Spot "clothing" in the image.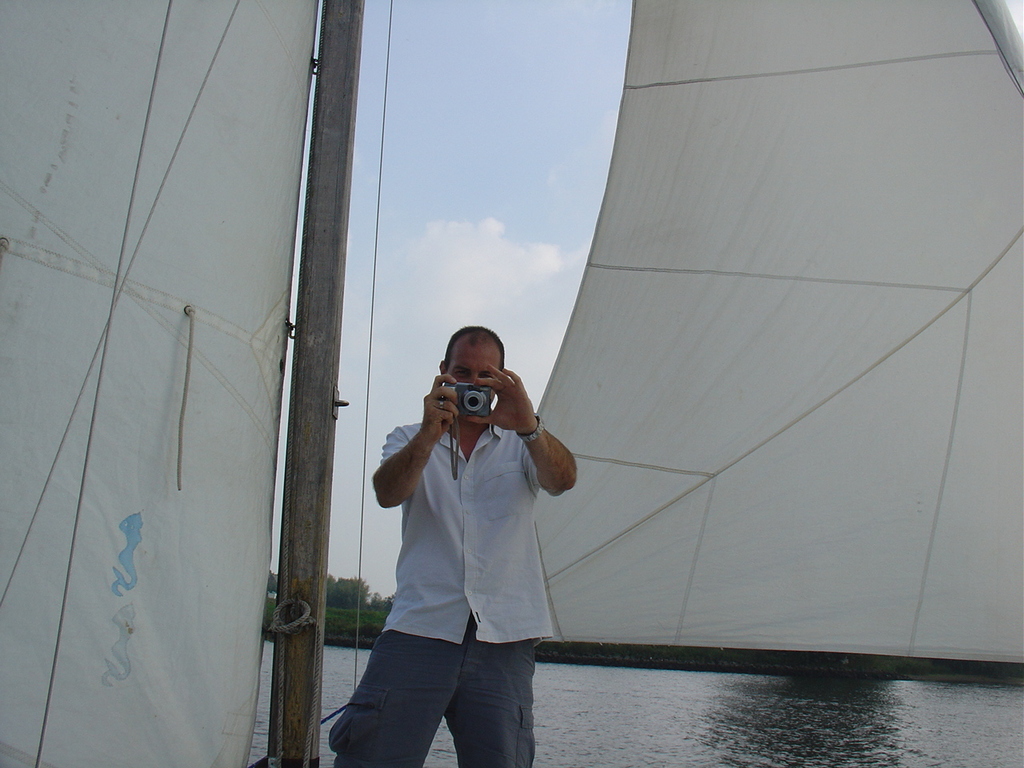
"clothing" found at bbox=(358, 348, 566, 722).
